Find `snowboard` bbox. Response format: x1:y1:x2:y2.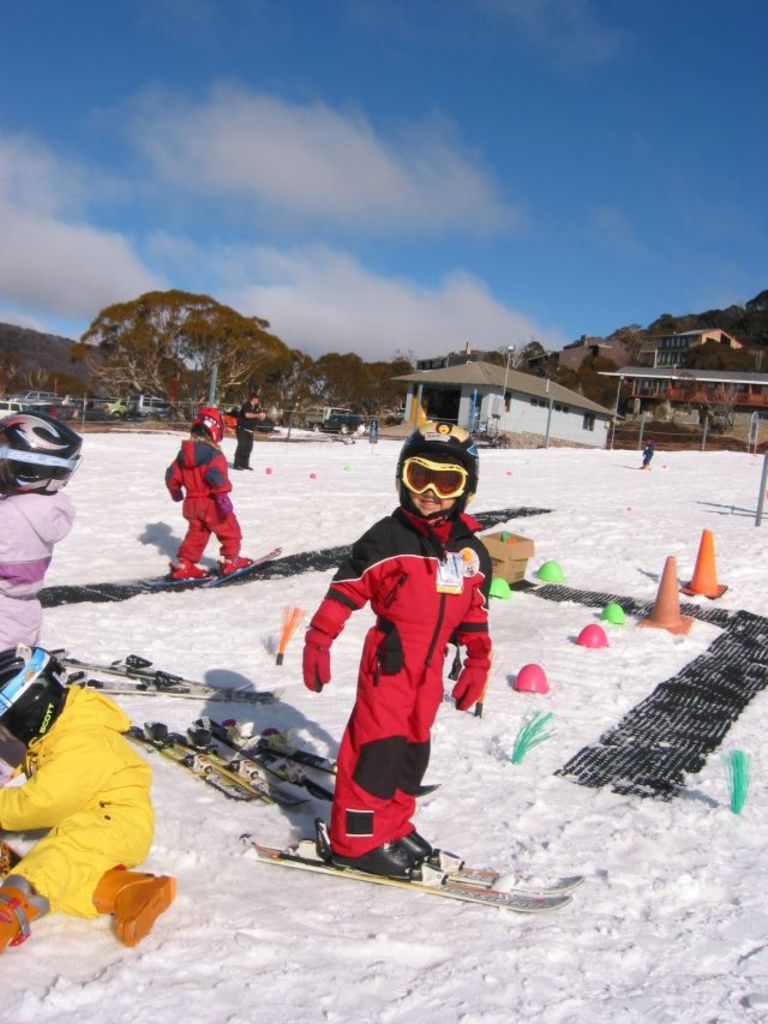
122:539:284:595.
